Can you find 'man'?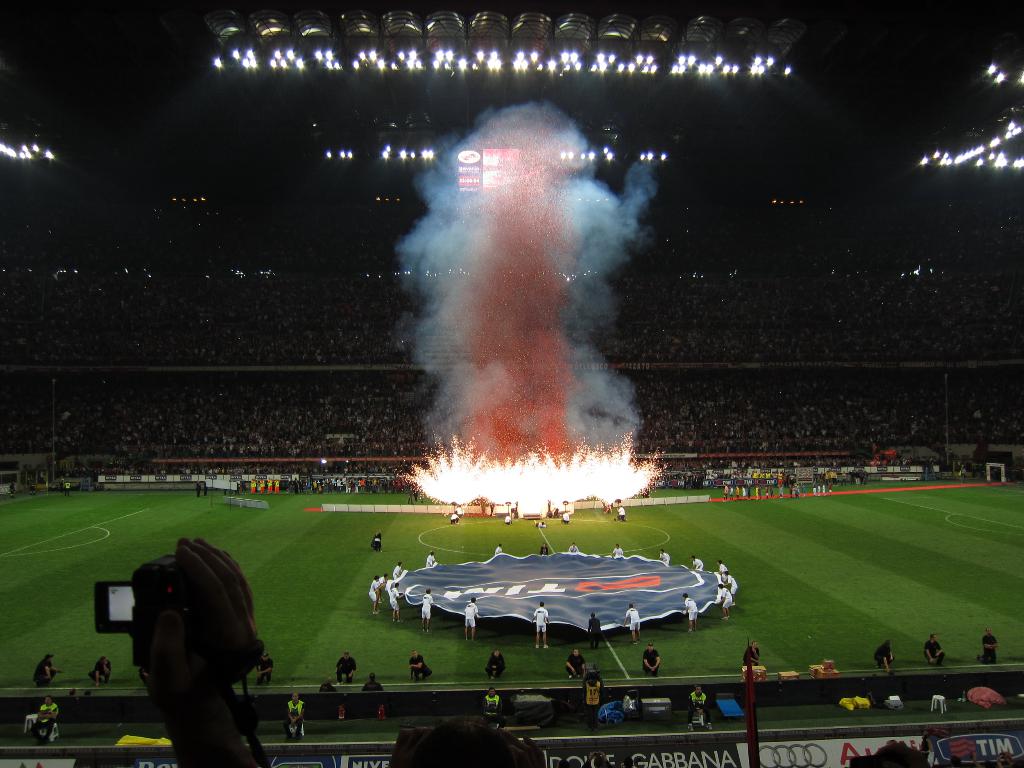
Yes, bounding box: [659,548,671,565].
